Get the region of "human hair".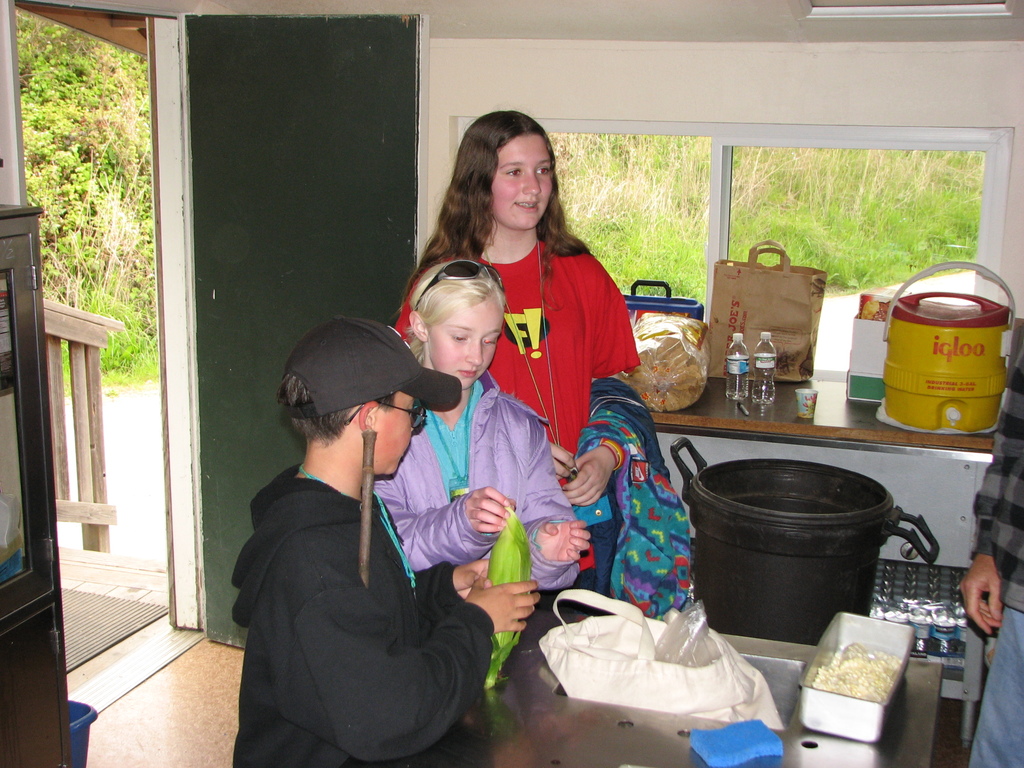
[399,253,506,359].
